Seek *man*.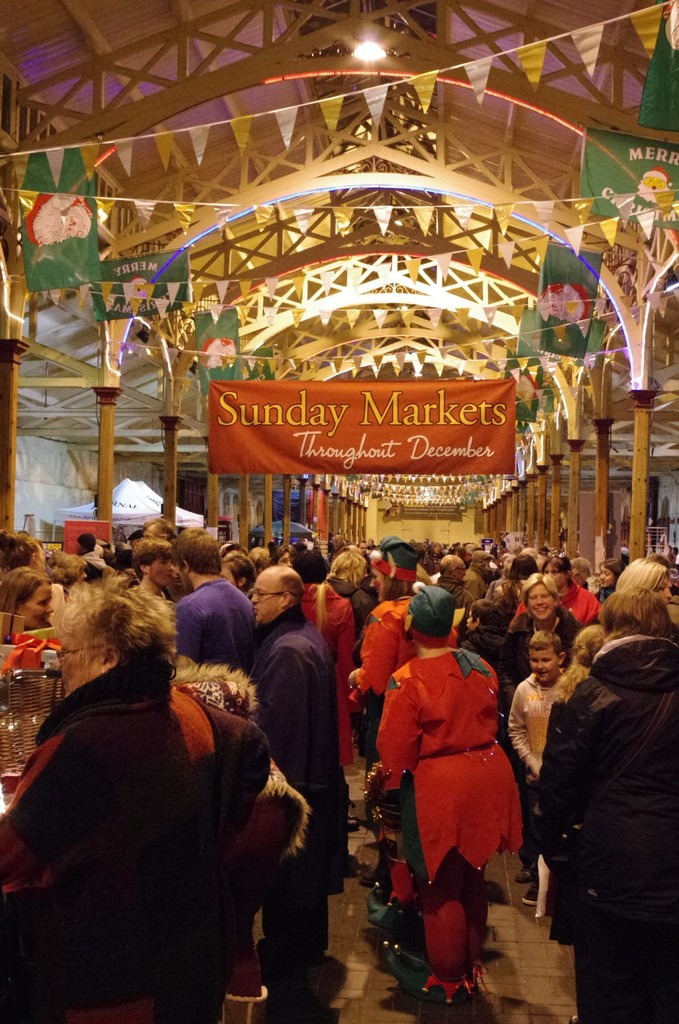
crop(259, 563, 338, 970).
